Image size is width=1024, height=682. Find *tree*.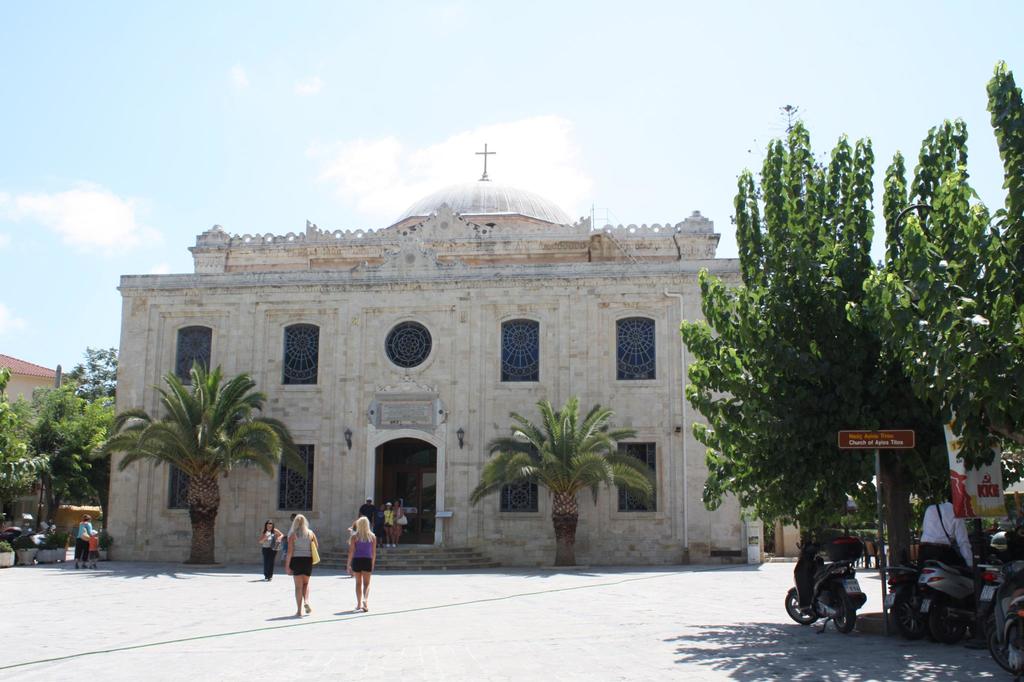
(88, 361, 301, 560).
